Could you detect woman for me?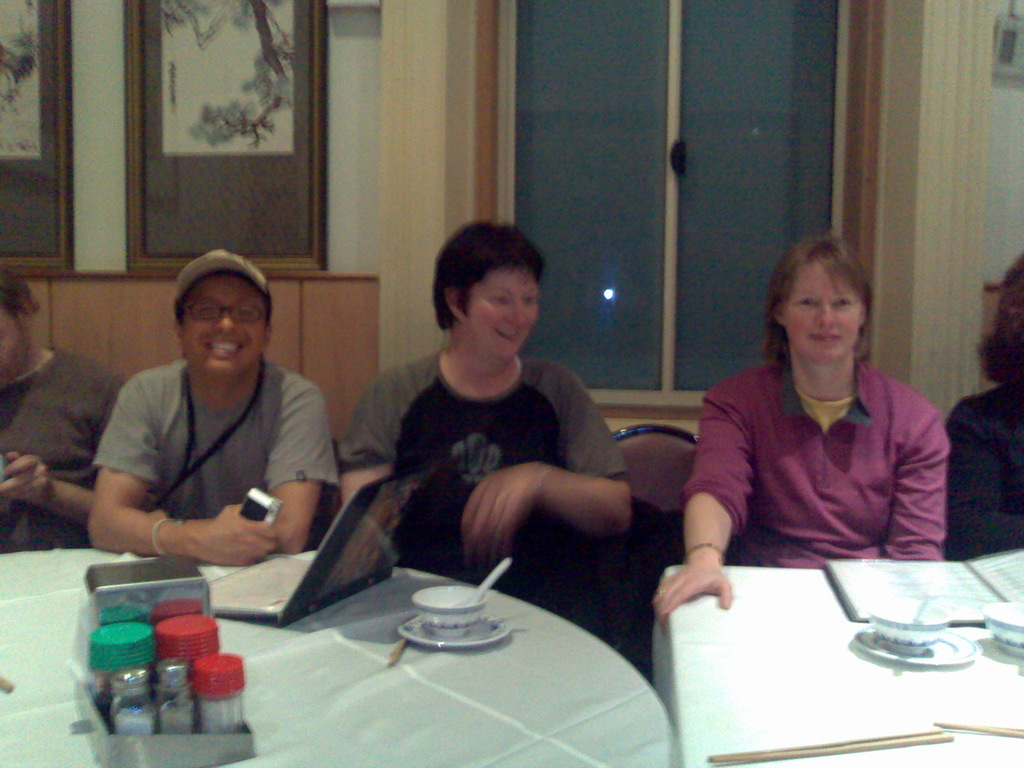
Detection result: [652,236,953,635].
